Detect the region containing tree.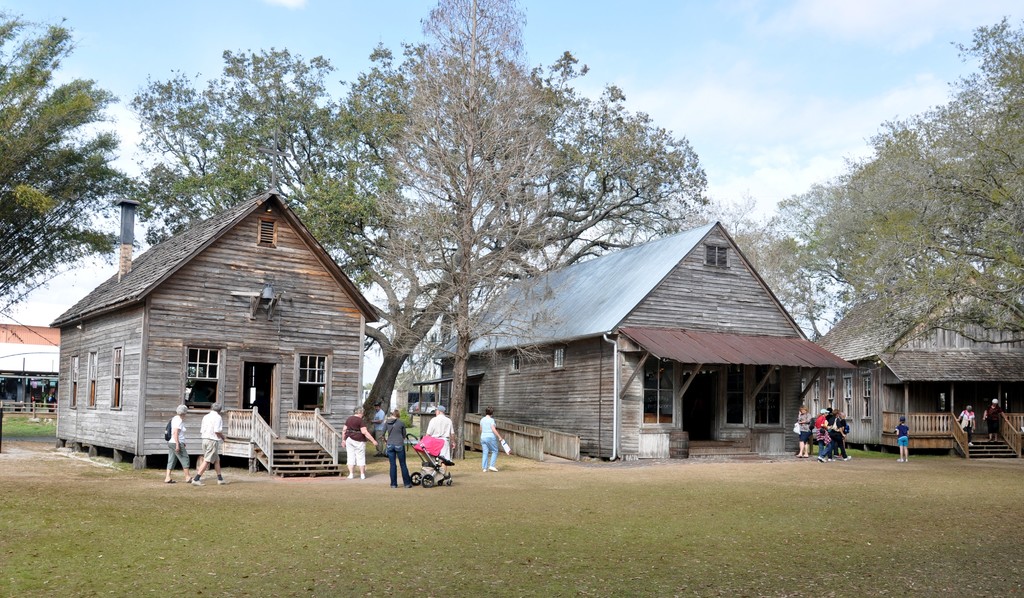
{"left": 818, "top": 76, "right": 1008, "bottom": 458}.
